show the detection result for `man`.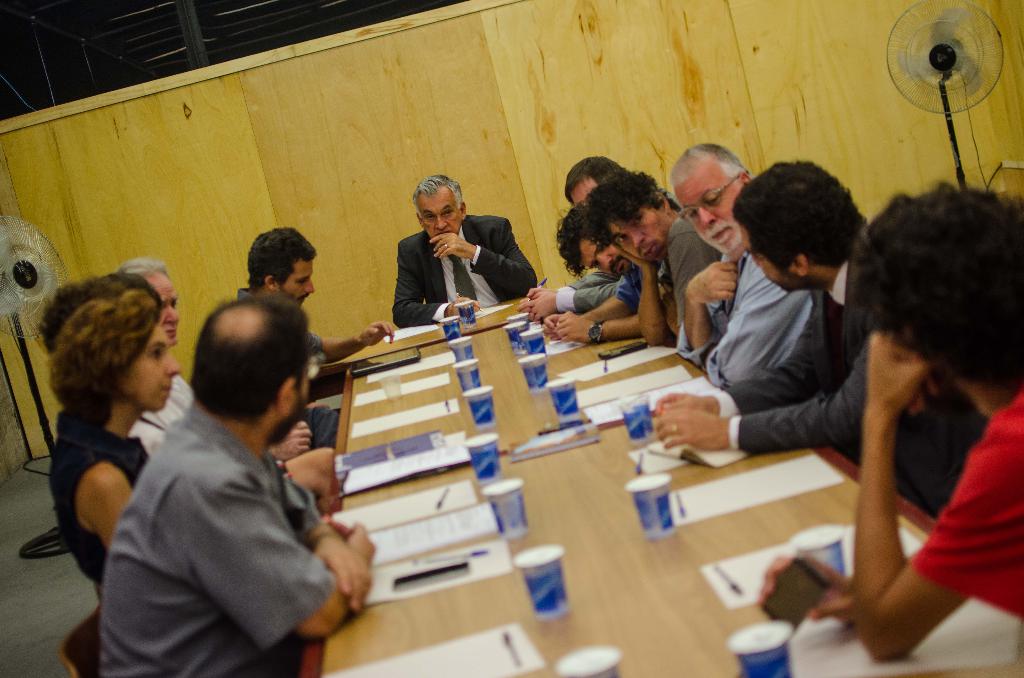
{"left": 511, "top": 150, "right": 626, "bottom": 308}.
